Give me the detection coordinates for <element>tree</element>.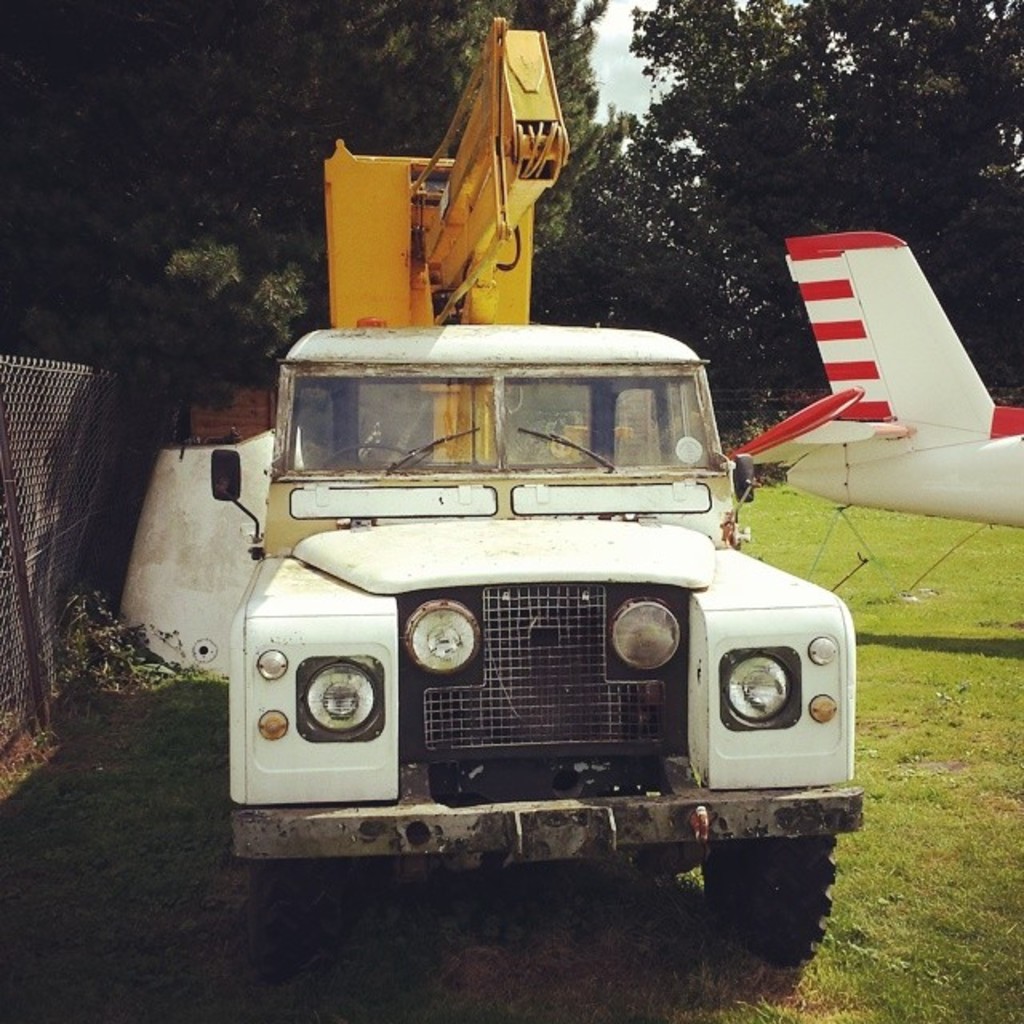
bbox(0, 0, 1022, 450).
